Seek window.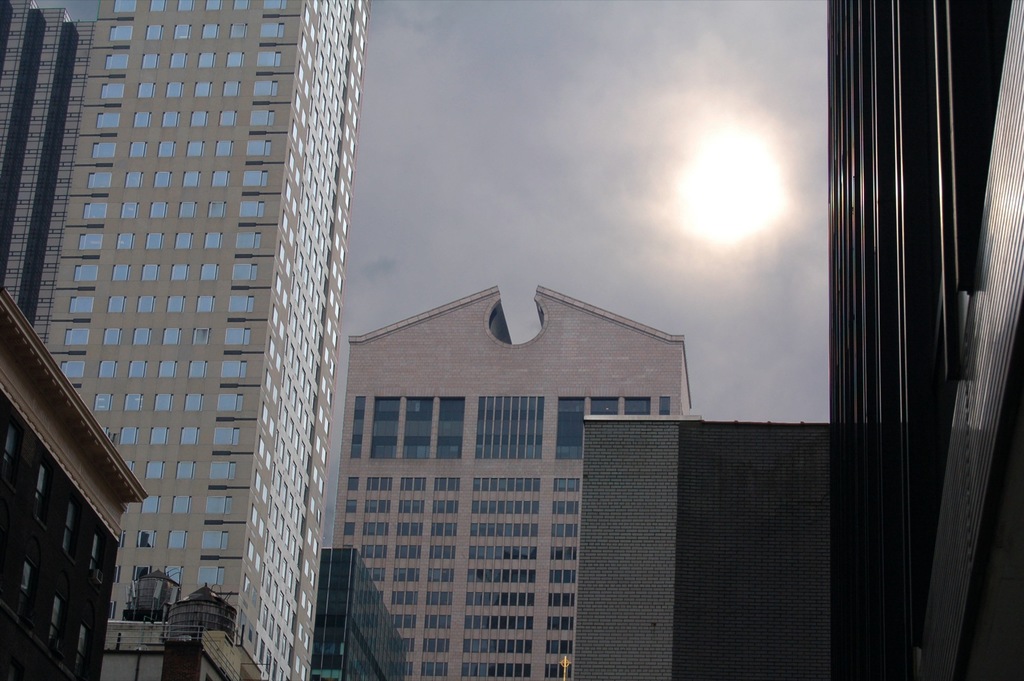
Rect(173, 492, 191, 512).
